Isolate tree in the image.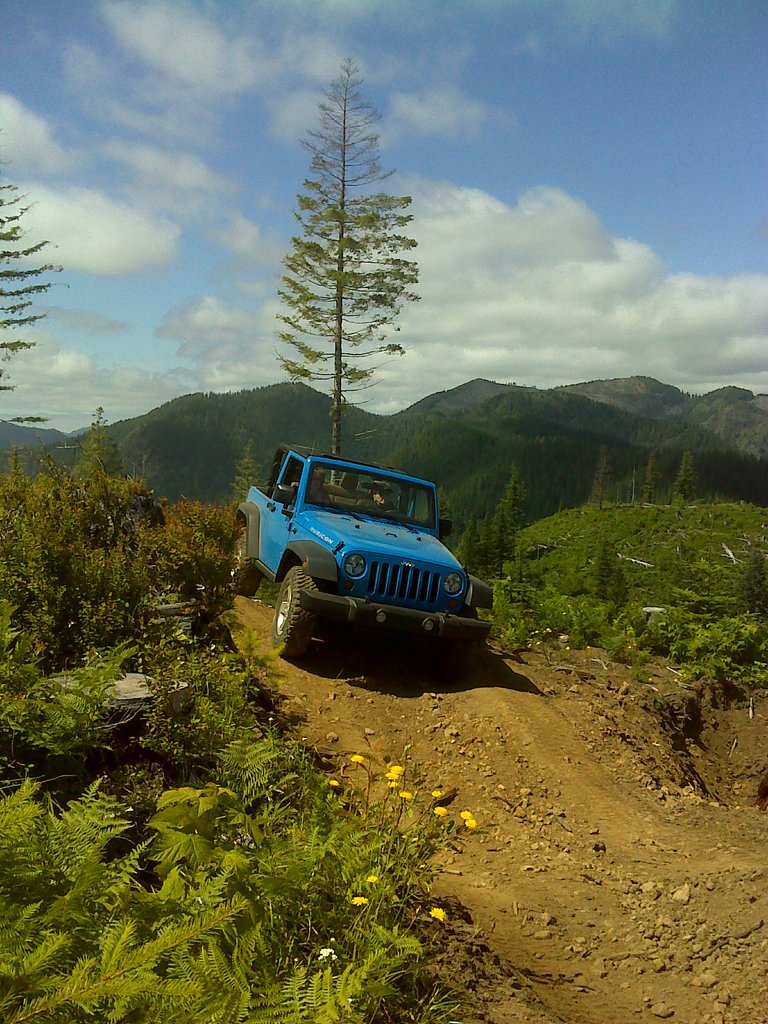
Isolated region: bbox(74, 403, 126, 493).
